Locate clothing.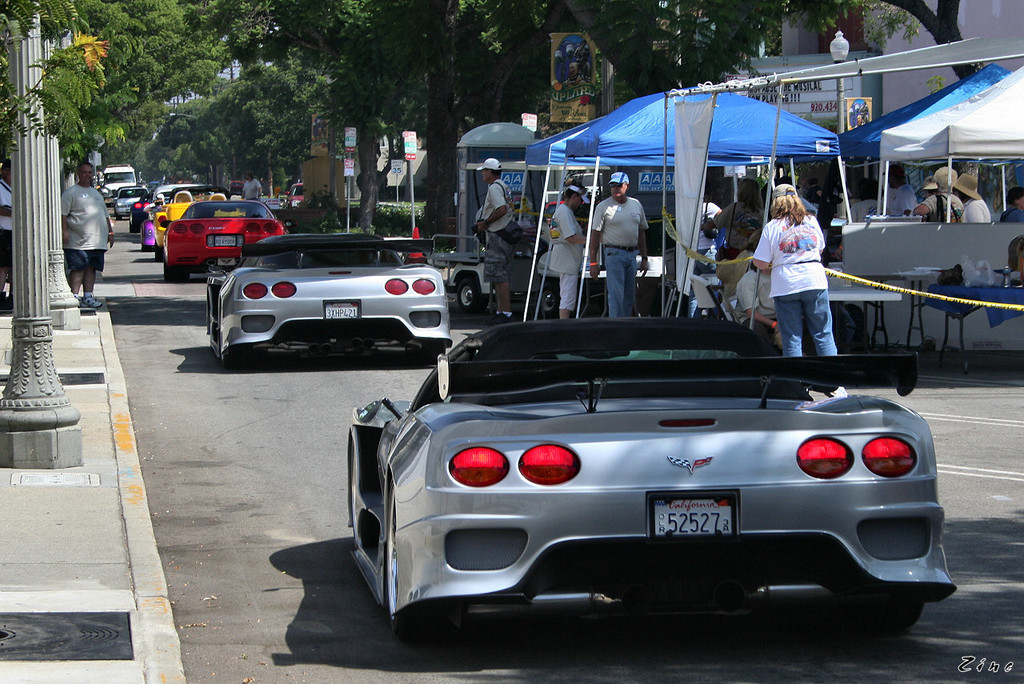
Bounding box: 589, 203, 652, 316.
